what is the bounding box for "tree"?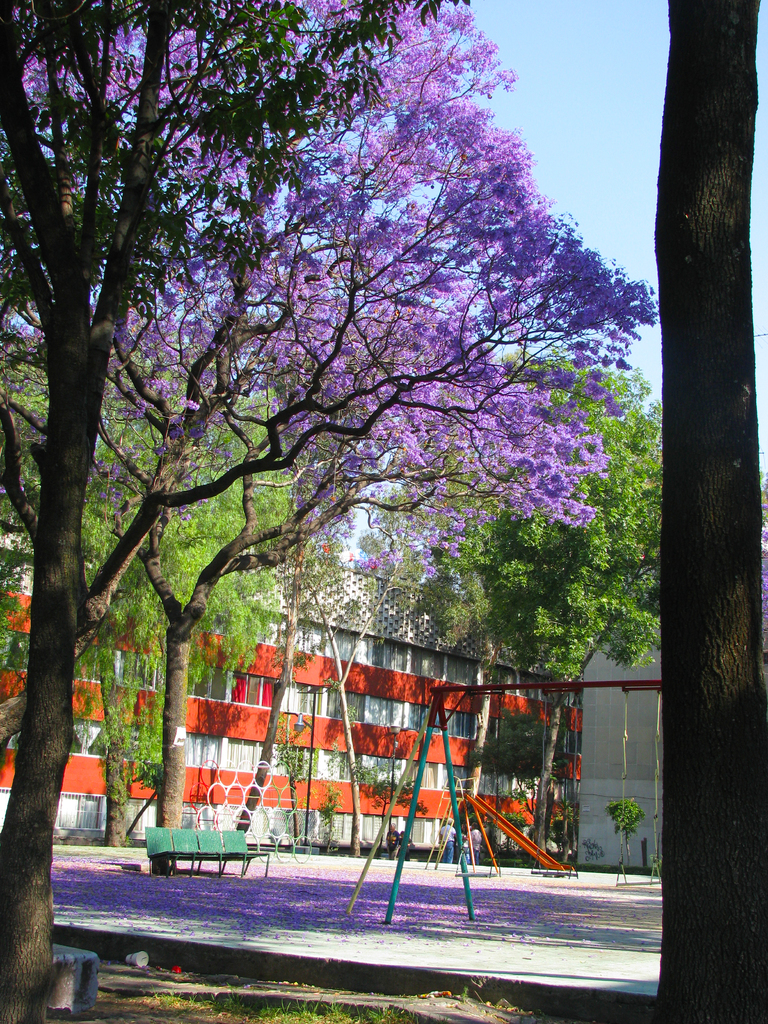
(left=18, top=4, right=700, bottom=875).
